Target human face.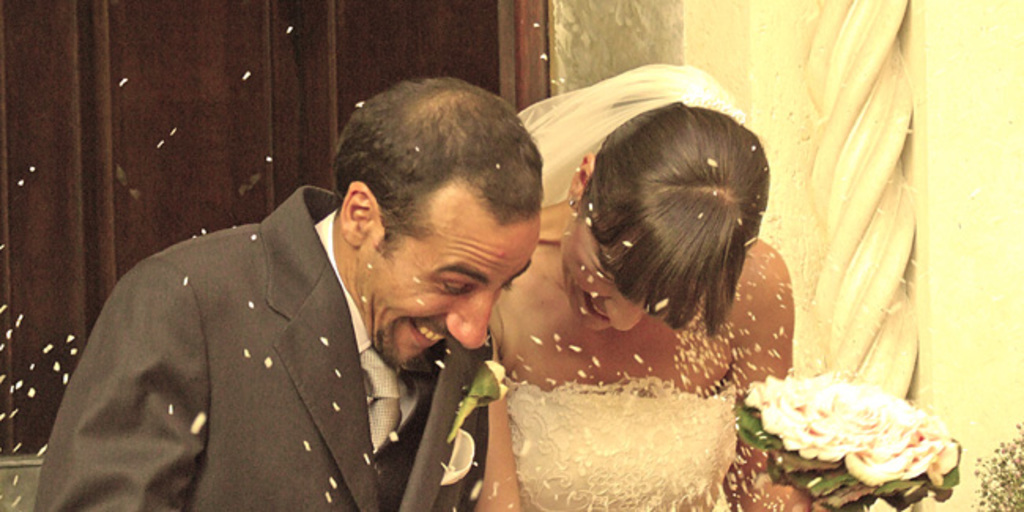
Target region: <region>364, 222, 536, 373</region>.
